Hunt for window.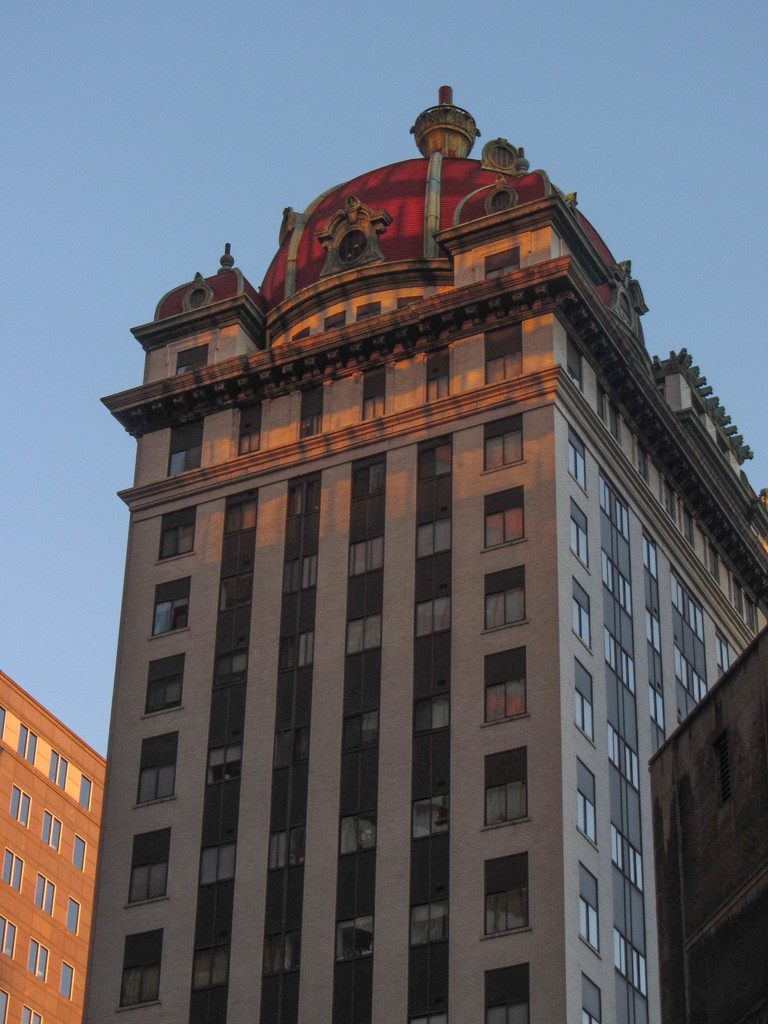
Hunted down at locate(397, 433, 450, 1023).
